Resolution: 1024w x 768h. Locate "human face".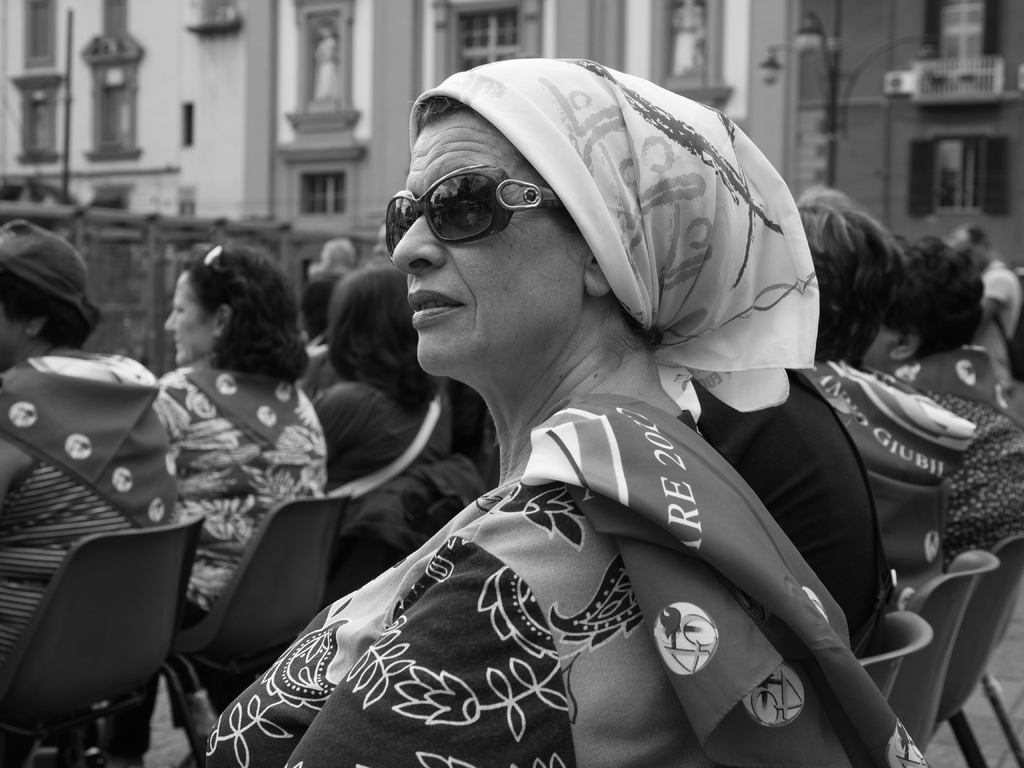
(163,276,205,368).
